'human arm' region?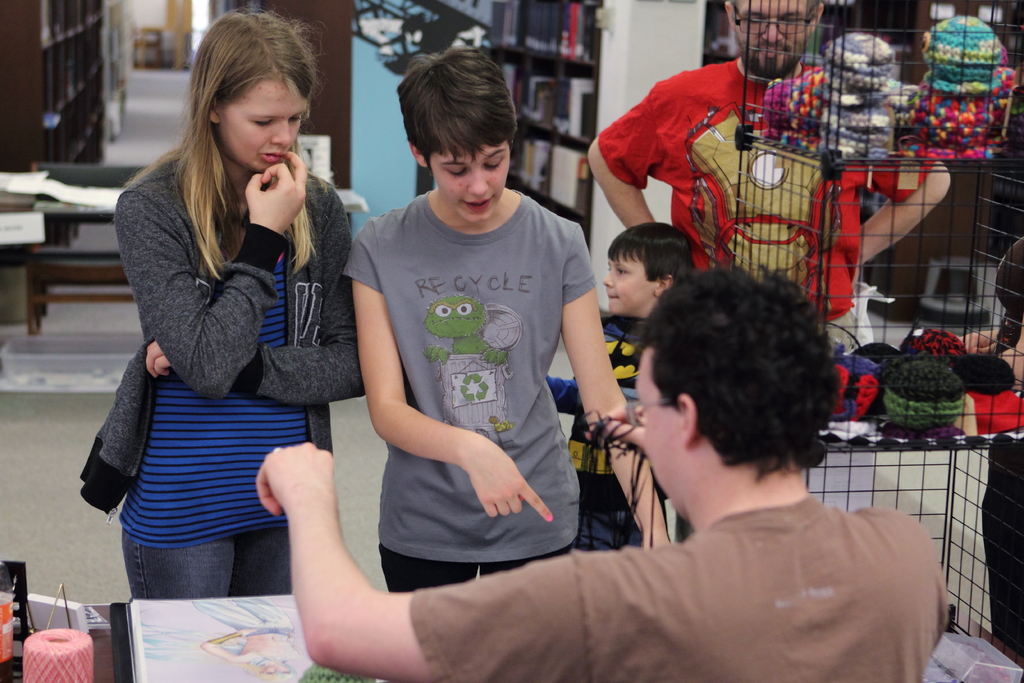
box(341, 231, 551, 521)
